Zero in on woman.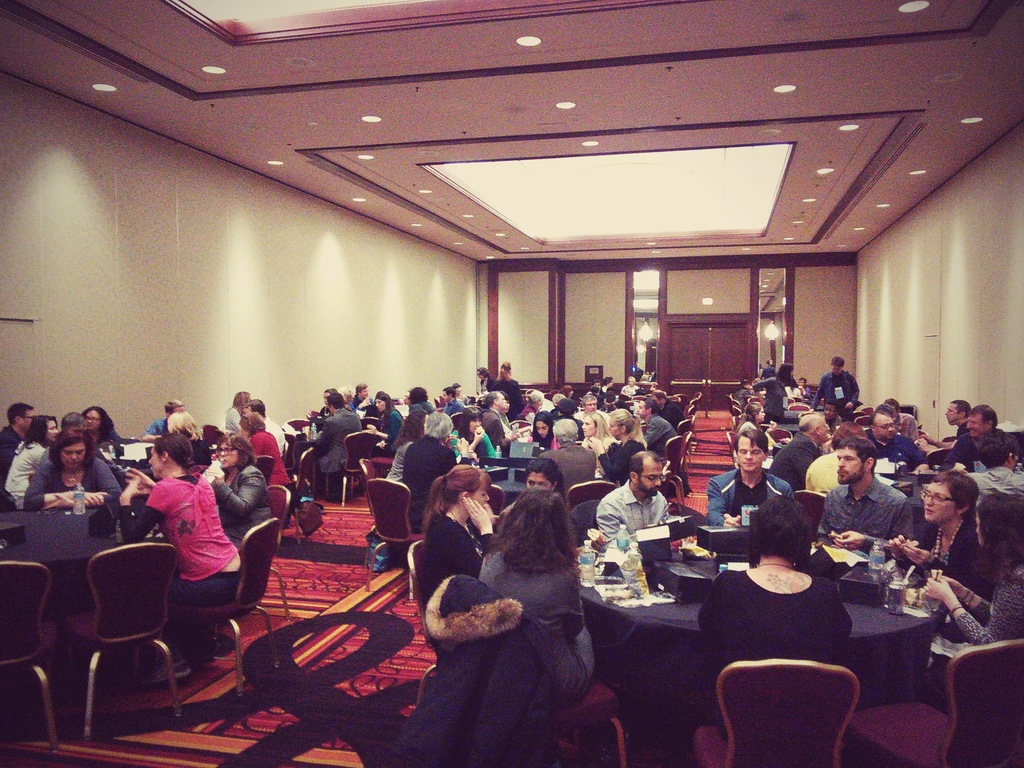
Zeroed in: <box>391,416,428,484</box>.
